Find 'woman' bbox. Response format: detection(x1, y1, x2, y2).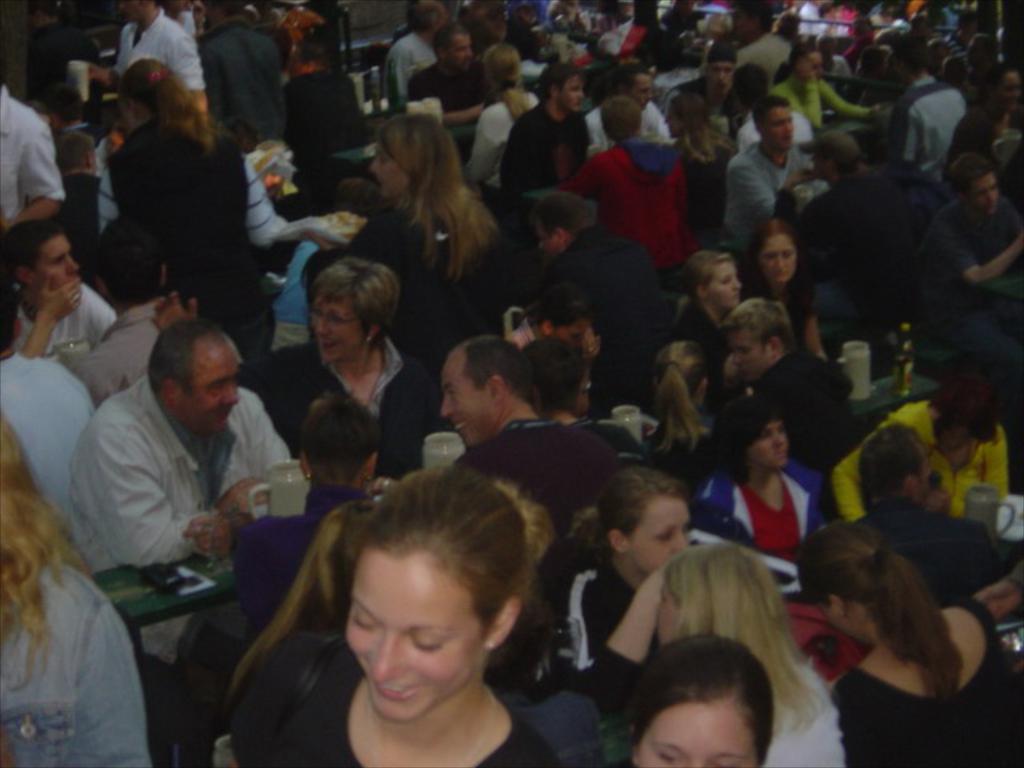
detection(650, 544, 846, 766).
